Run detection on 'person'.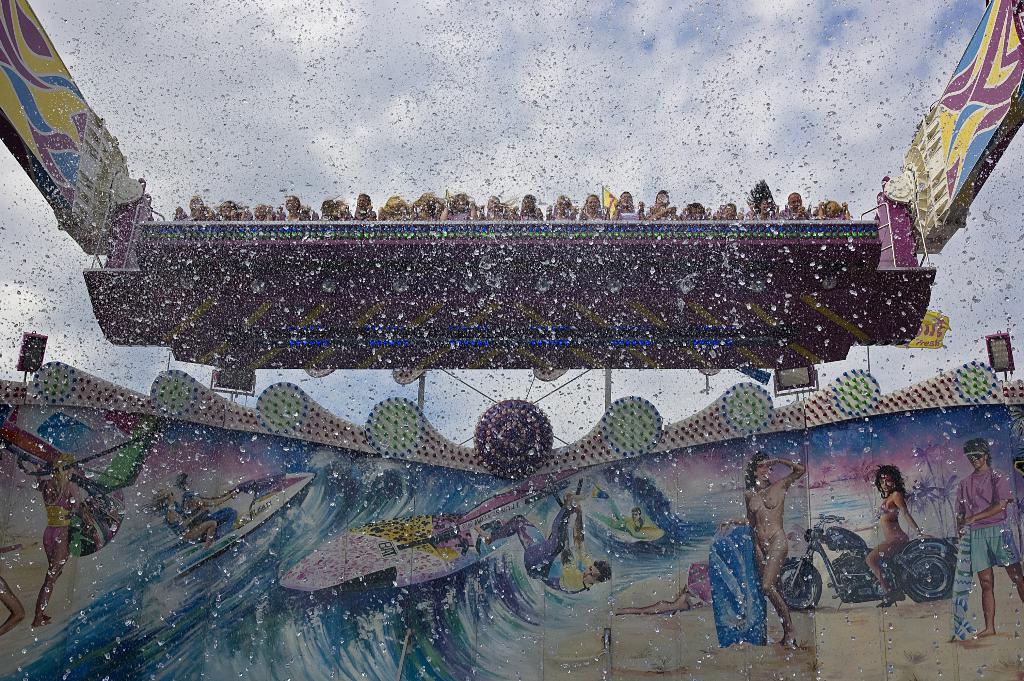
Result: left=586, top=483, right=653, bottom=534.
